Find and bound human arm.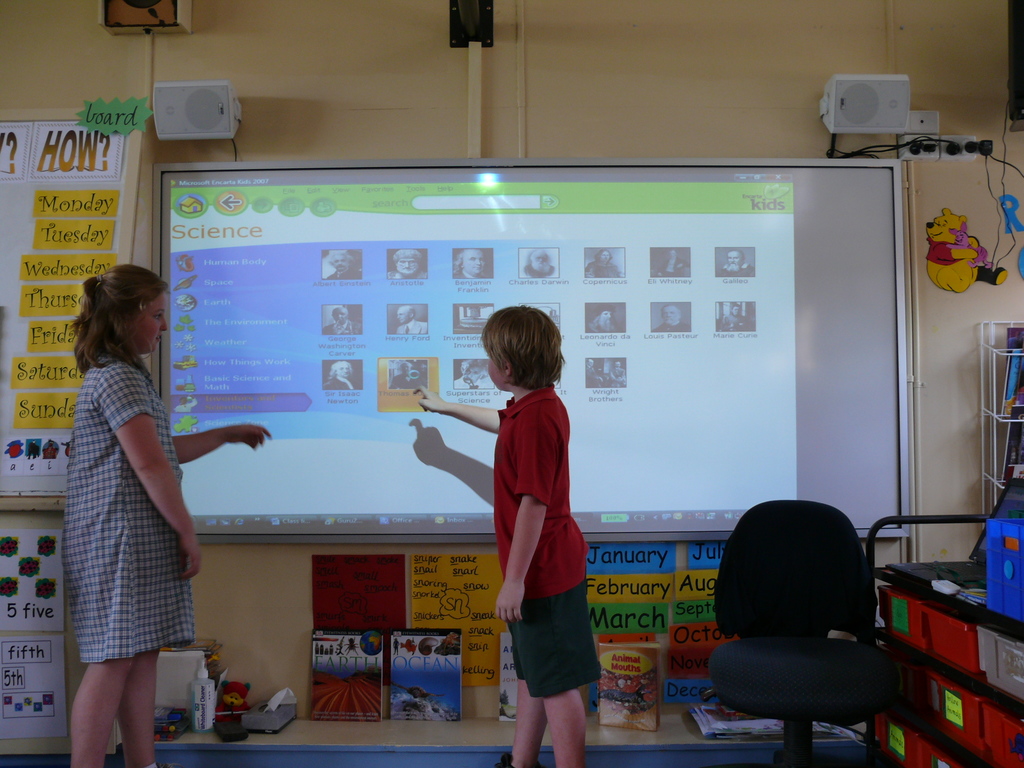
Bound: Rect(414, 385, 500, 431).
